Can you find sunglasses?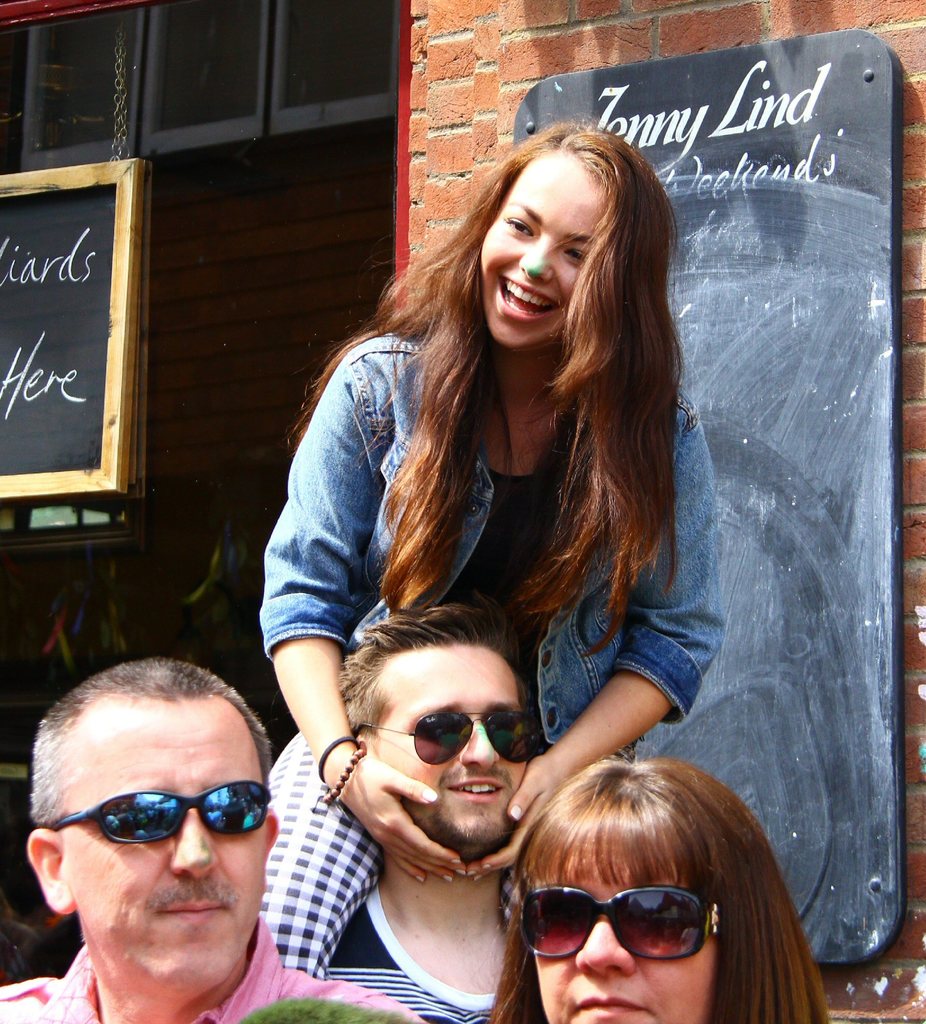
Yes, bounding box: box(51, 781, 270, 840).
